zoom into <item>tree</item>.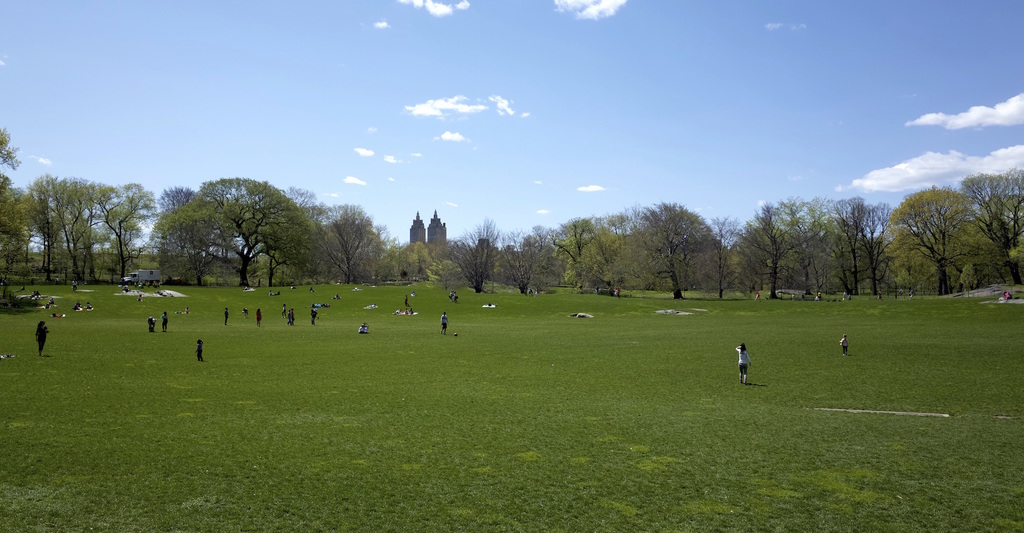
Zoom target: bbox(772, 193, 840, 297).
